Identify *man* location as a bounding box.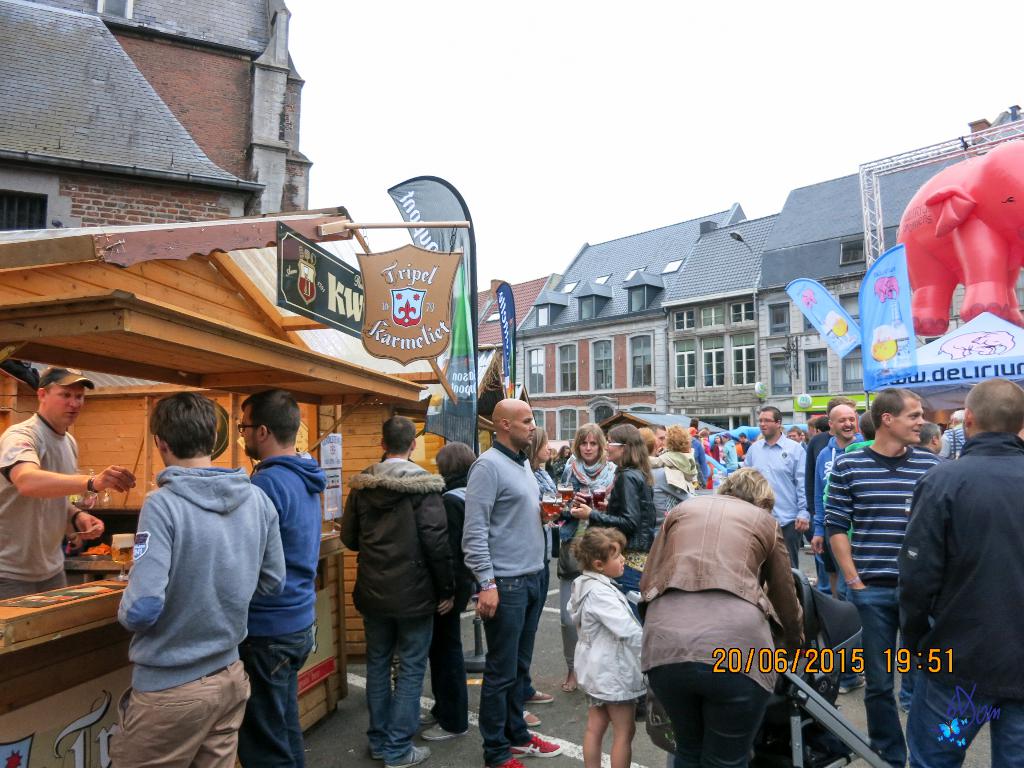
[113, 394, 287, 767].
